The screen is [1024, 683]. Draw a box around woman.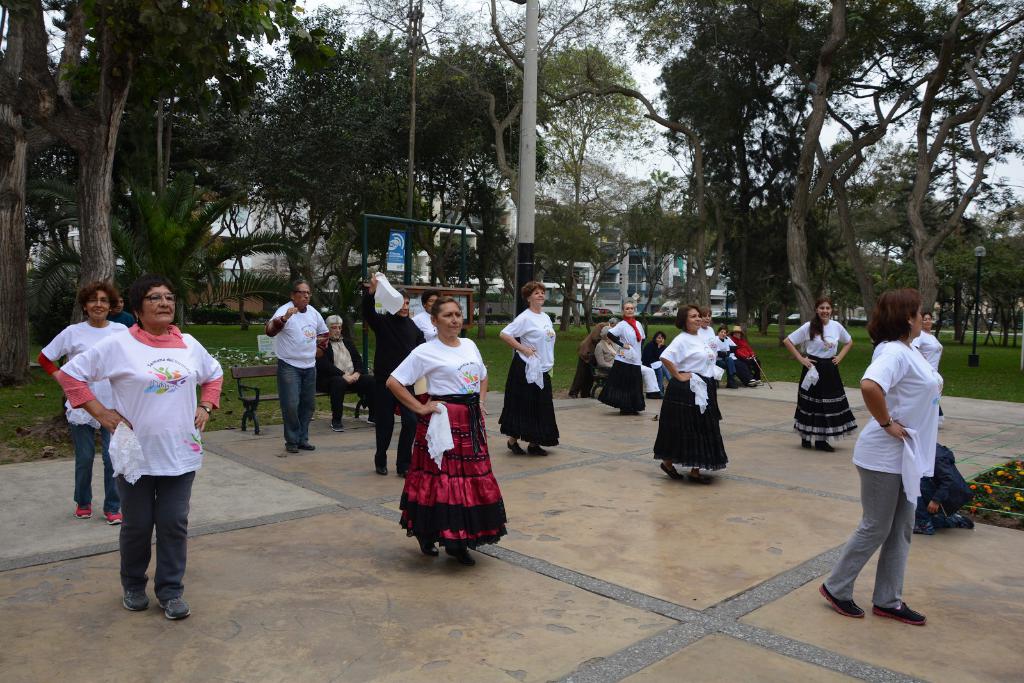
x1=729 y1=324 x2=772 y2=388.
